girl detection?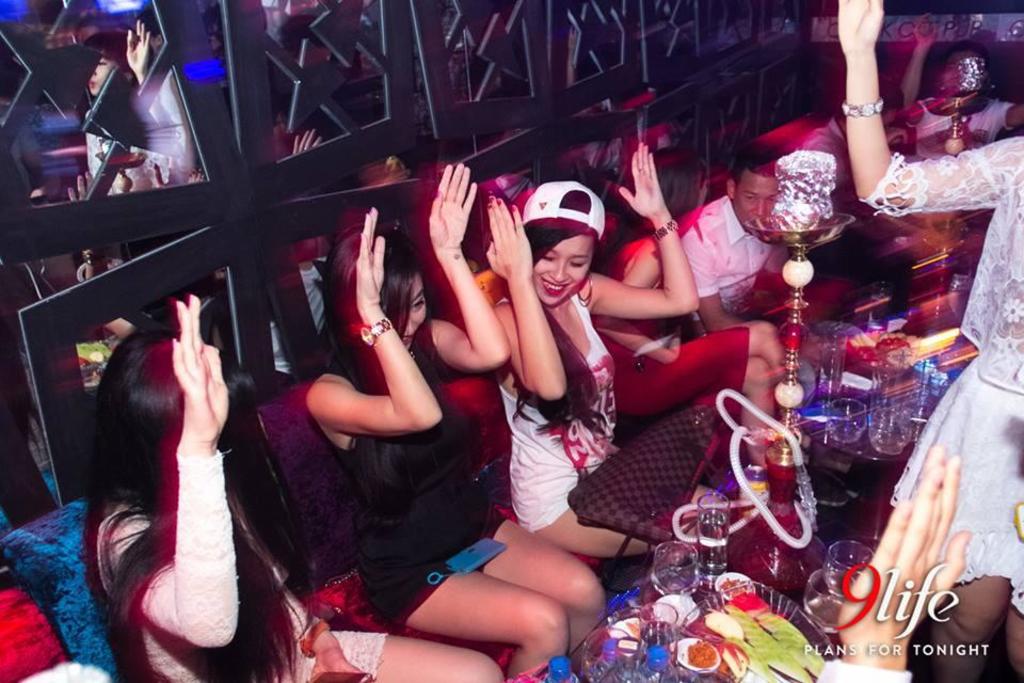
[838, 0, 1023, 615]
